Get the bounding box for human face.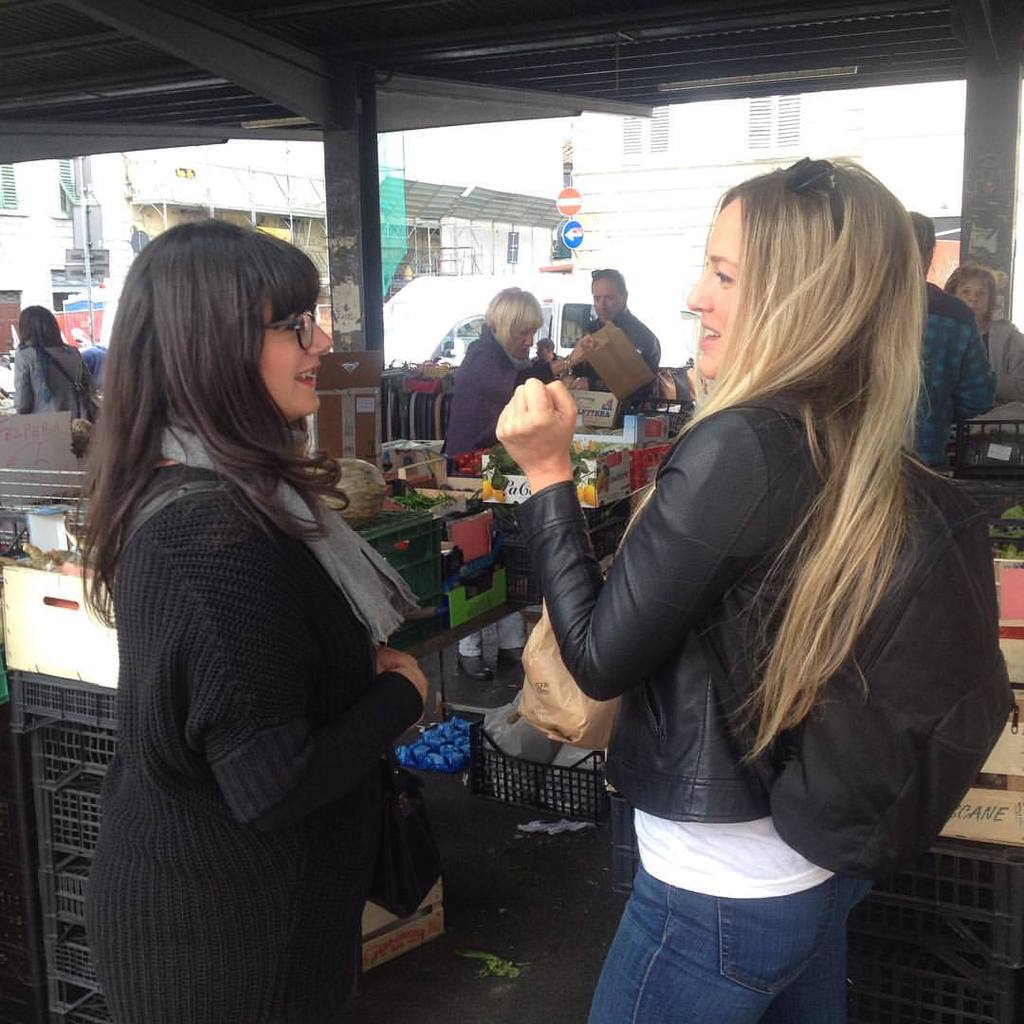
[x1=511, y1=331, x2=536, y2=361].
